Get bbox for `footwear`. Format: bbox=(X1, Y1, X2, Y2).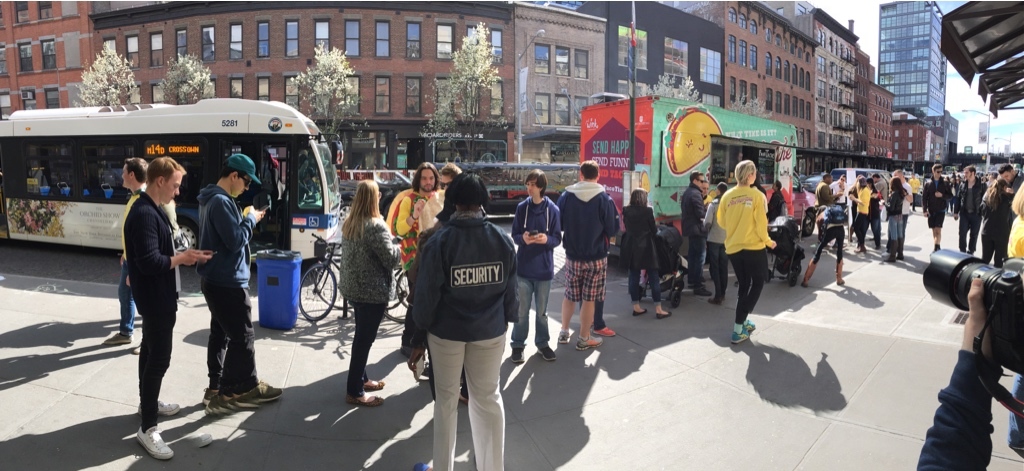
bbox=(514, 344, 525, 361).
